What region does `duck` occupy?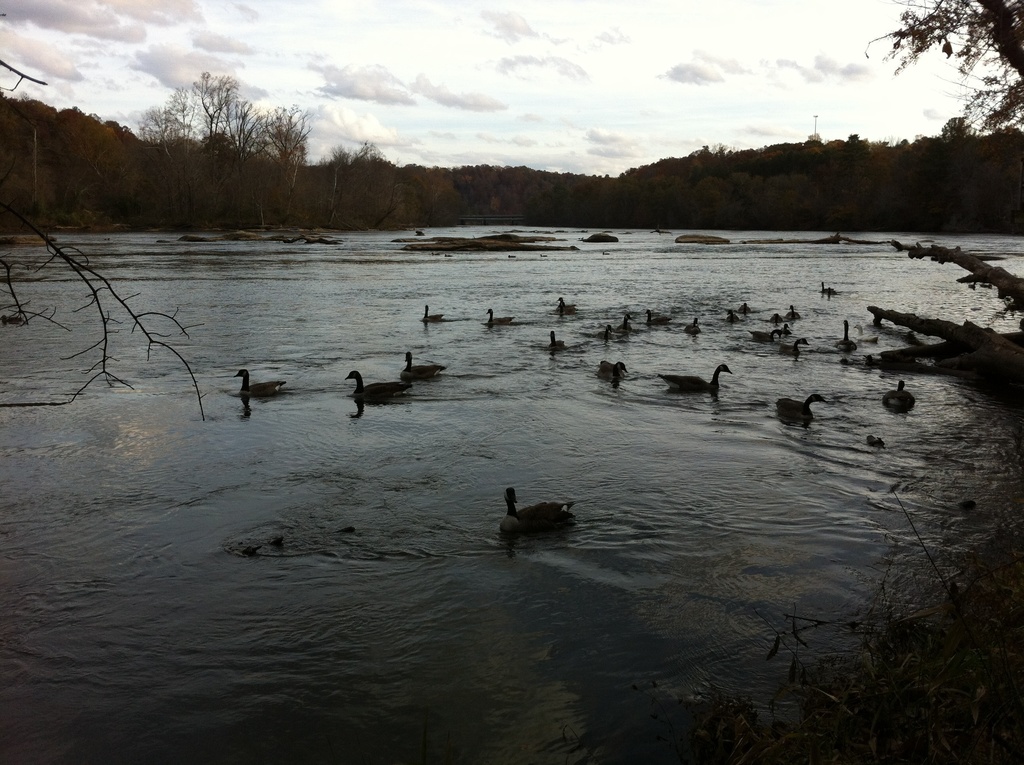
locate(836, 320, 858, 354).
